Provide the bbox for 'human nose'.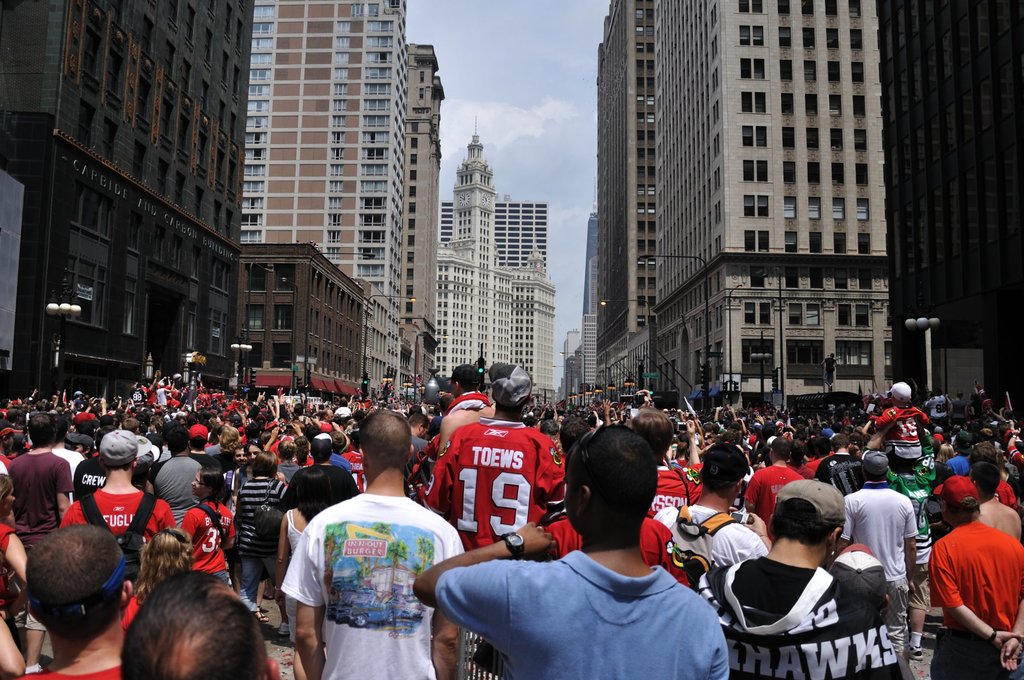
locate(190, 478, 196, 483).
